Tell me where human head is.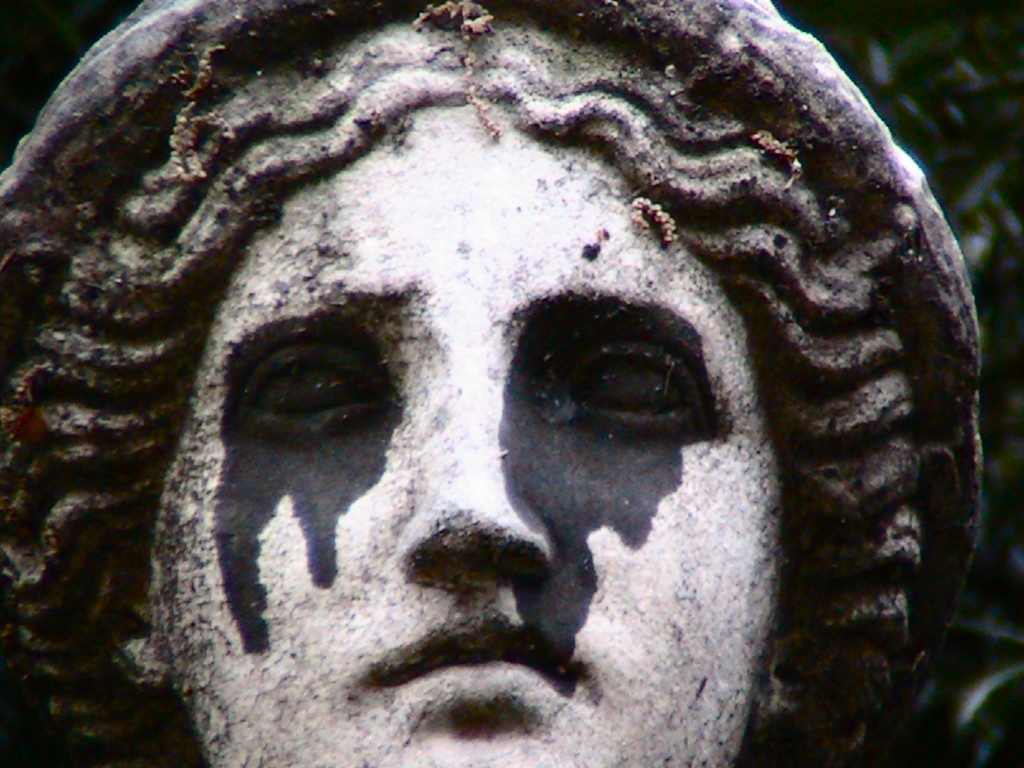
human head is at [100, 0, 930, 756].
